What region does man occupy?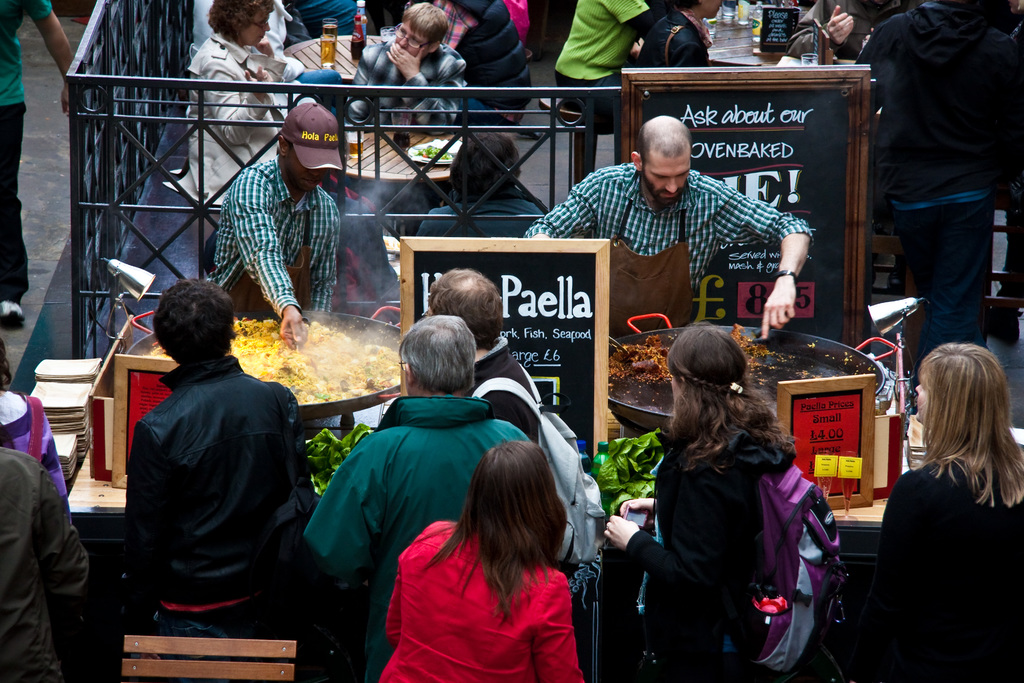
crop(211, 105, 343, 345).
